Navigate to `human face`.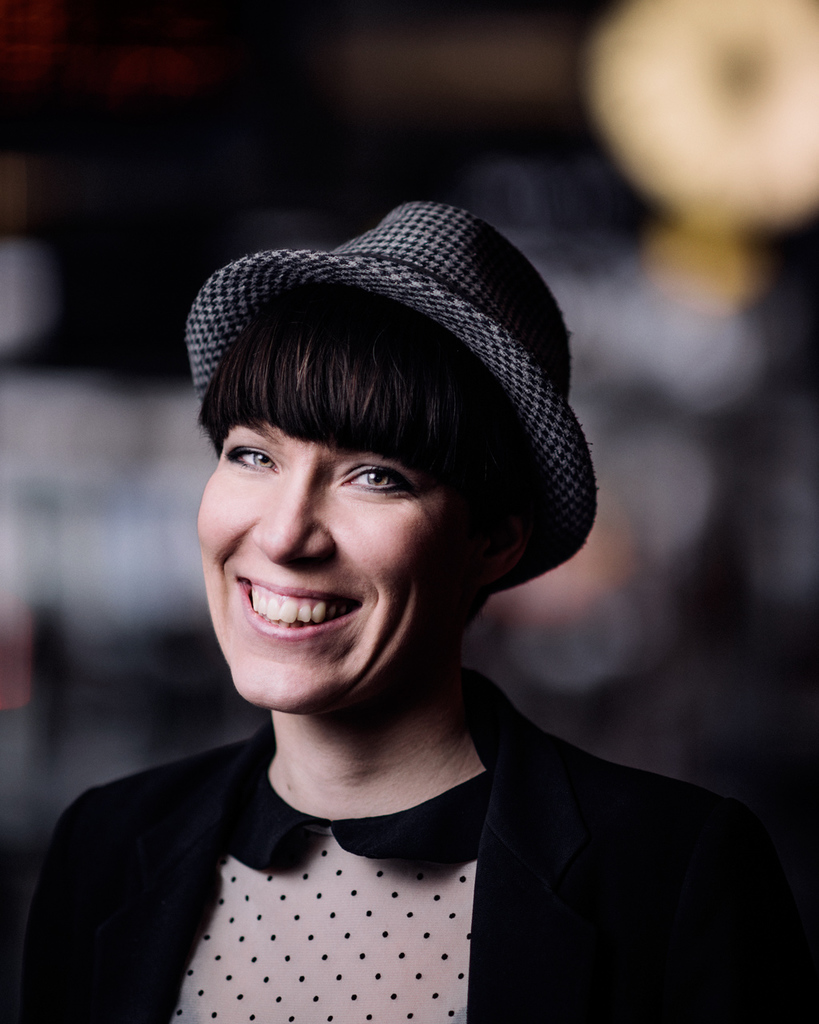
Navigation target: detection(198, 409, 465, 715).
